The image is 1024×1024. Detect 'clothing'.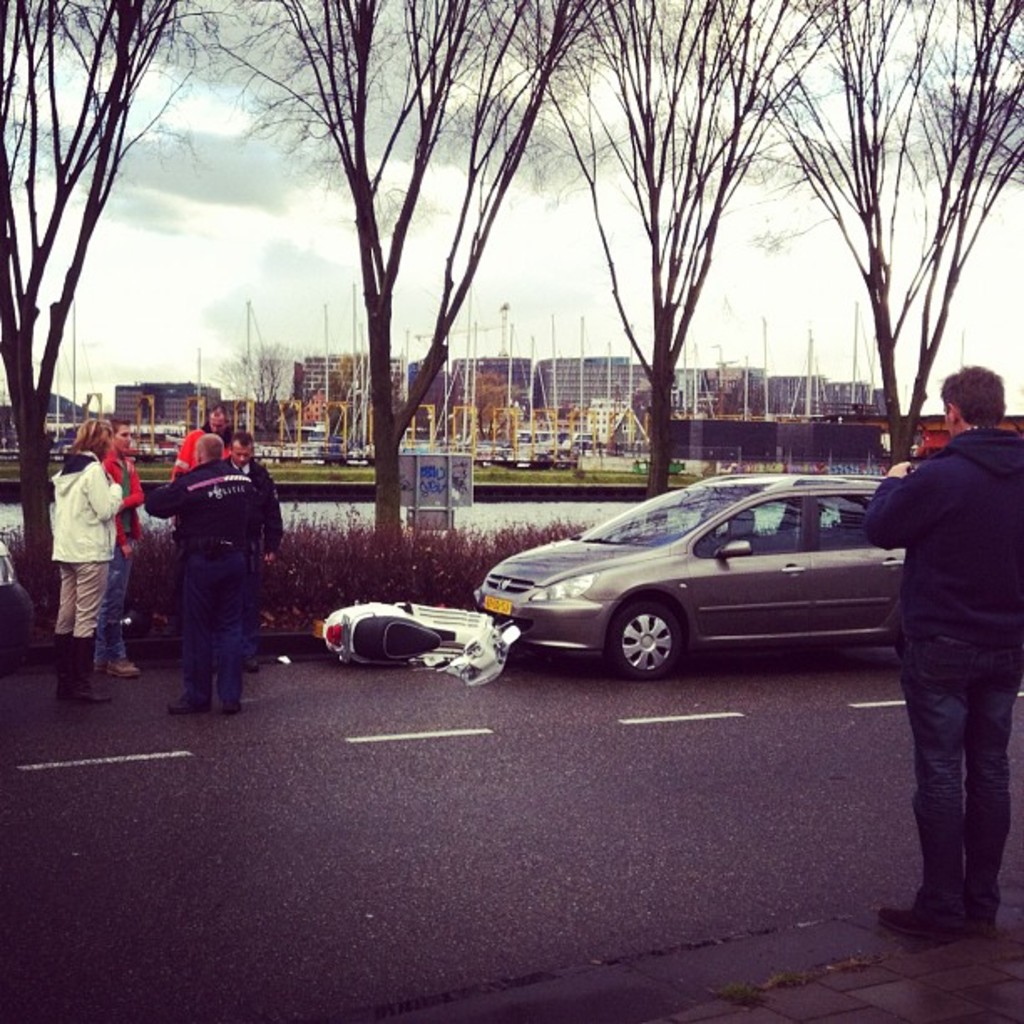
Detection: <box>38,448,134,644</box>.
